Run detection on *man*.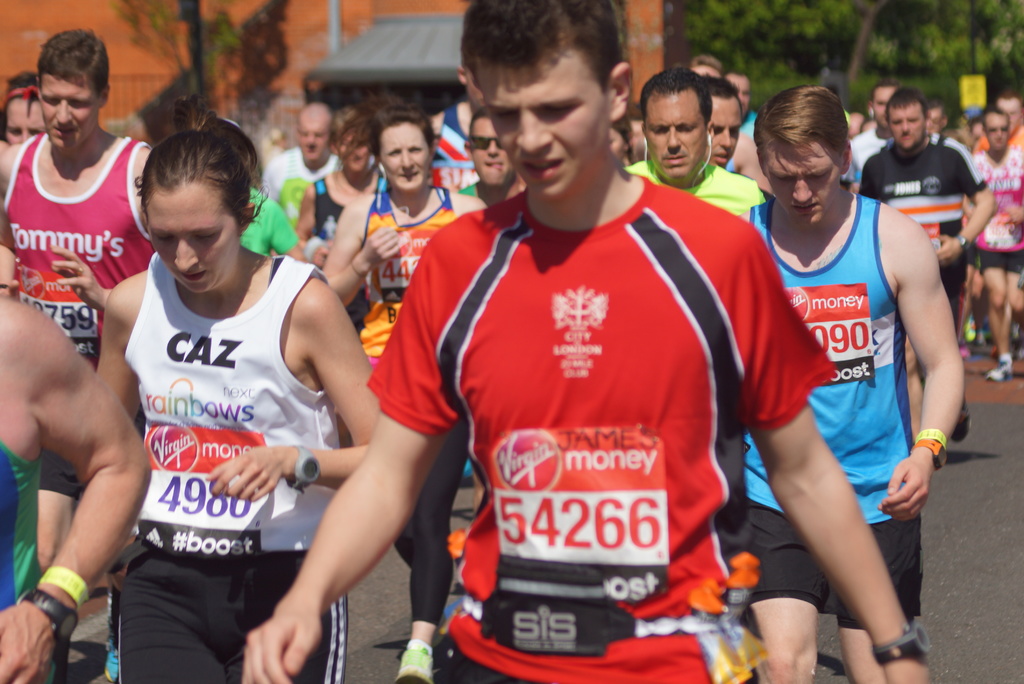
Result: bbox(0, 295, 152, 683).
